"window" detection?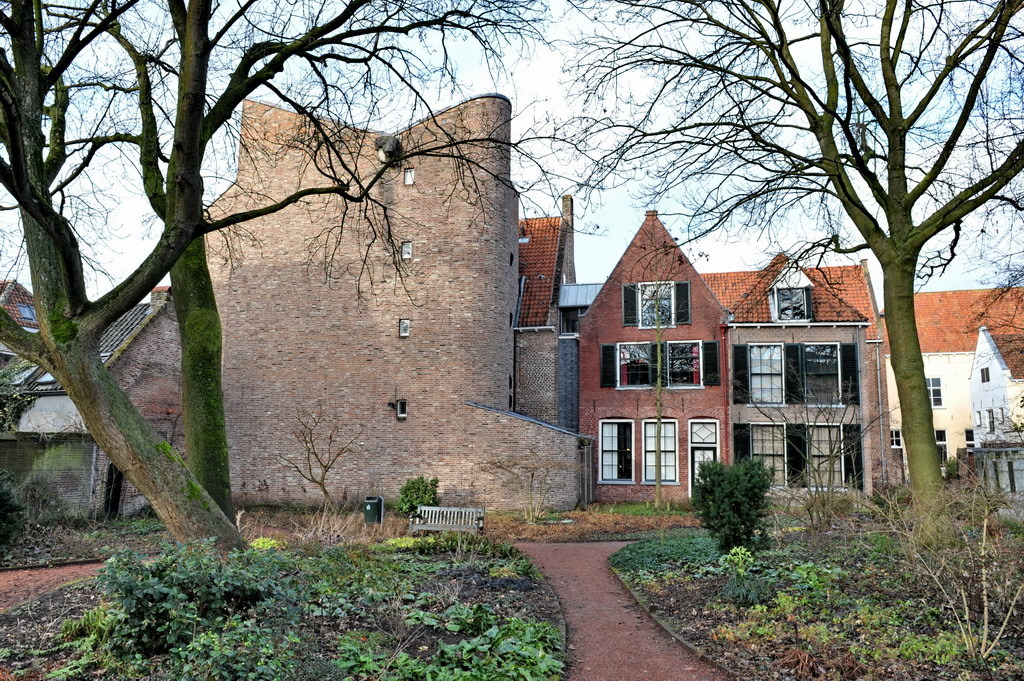
[x1=801, y1=345, x2=851, y2=406]
